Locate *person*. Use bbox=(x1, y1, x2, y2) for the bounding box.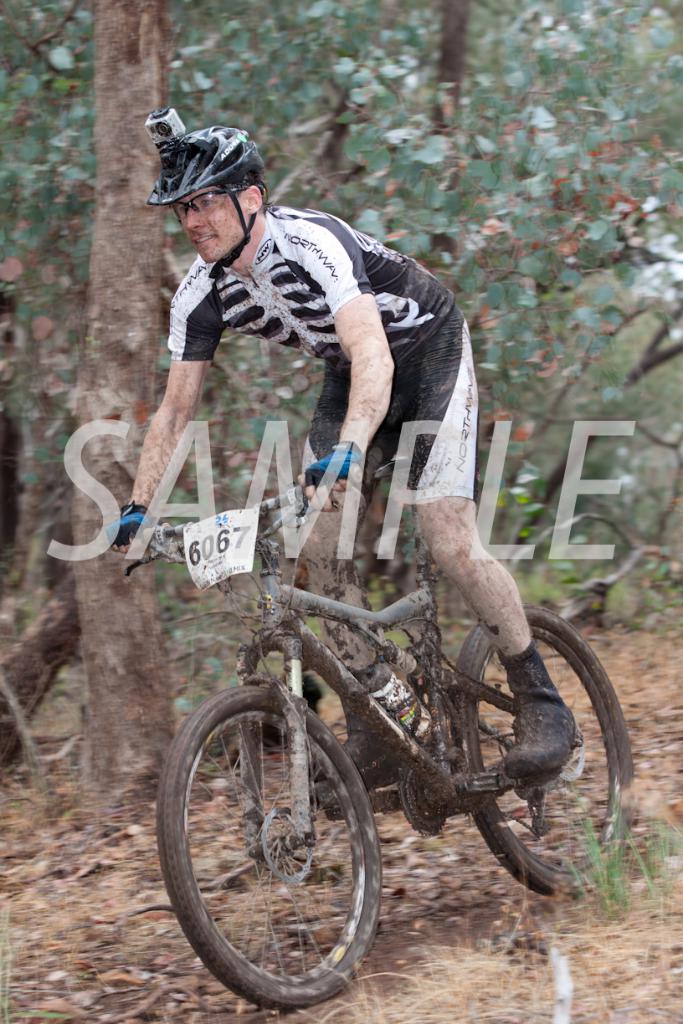
bbox=(169, 284, 587, 969).
